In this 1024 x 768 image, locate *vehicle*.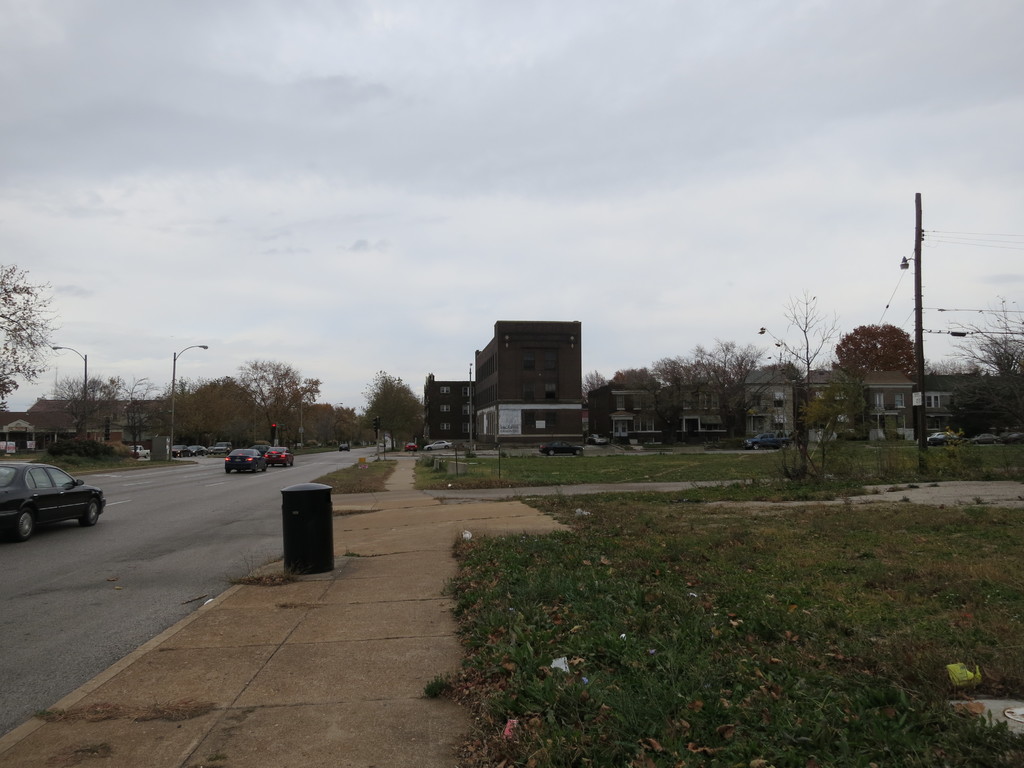
Bounding box: <bbox>380, 436, 393, 449</bbox>.
